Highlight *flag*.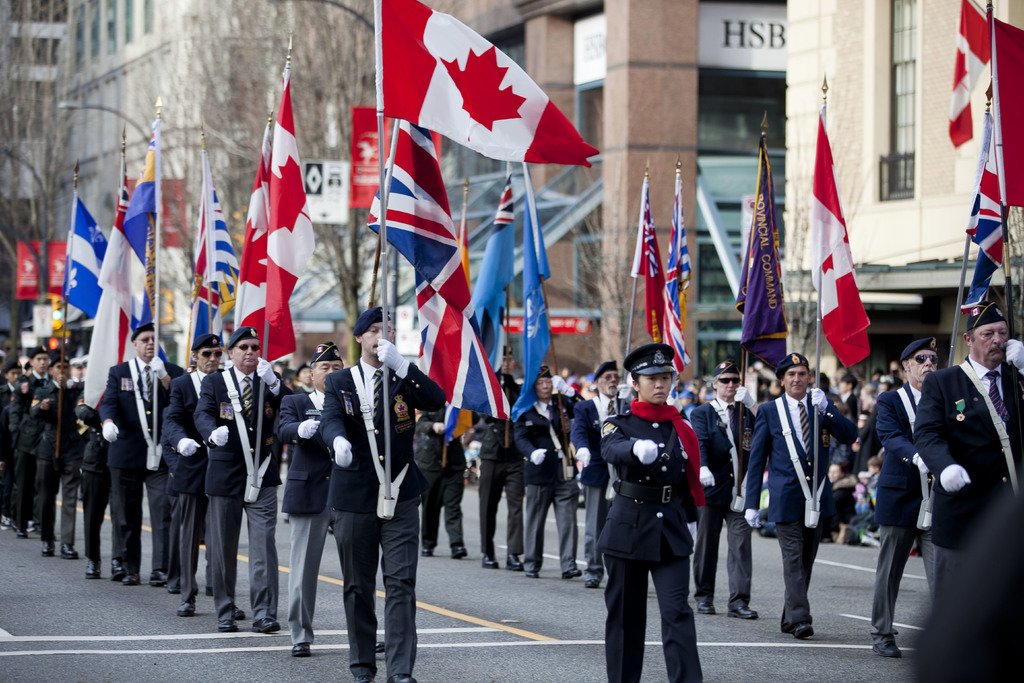
Highlighted region: 433:192:513:449.
